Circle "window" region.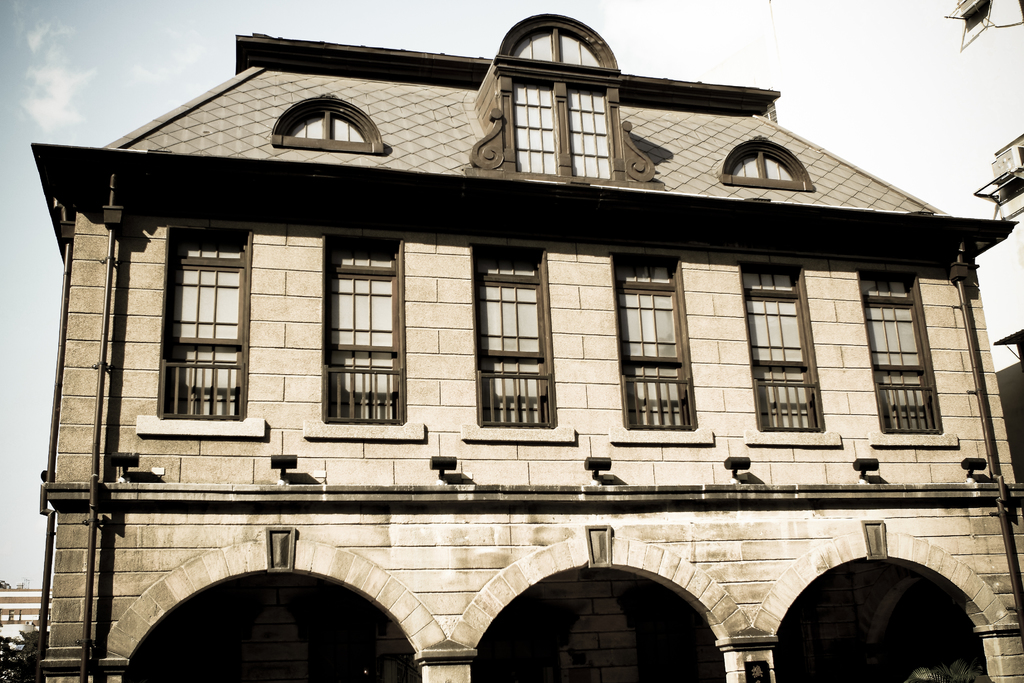
Region: rect(320, 229, 409, 428).
